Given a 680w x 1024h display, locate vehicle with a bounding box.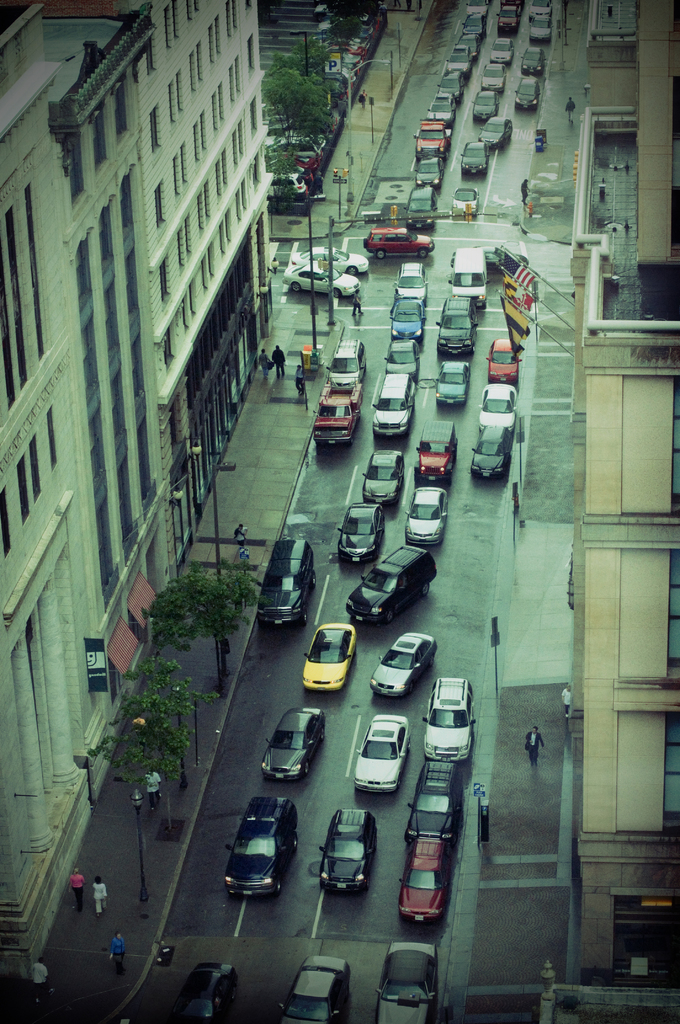
Located: <bbox>371, 374, 417, 434</bbox>.
